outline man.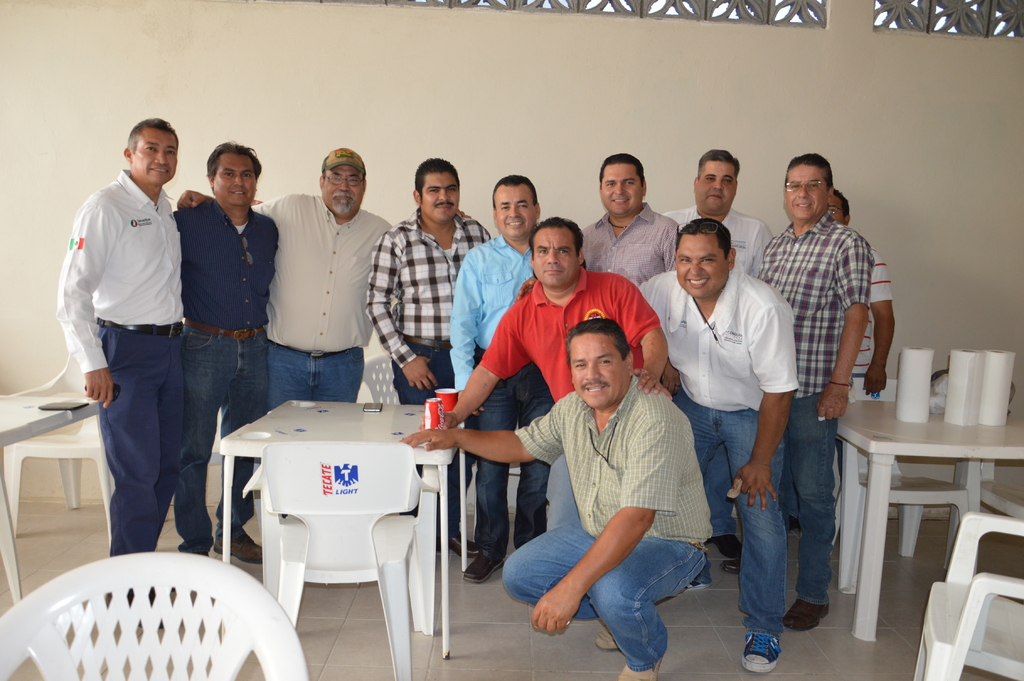
Outline: [364, 155, 493, 557].
